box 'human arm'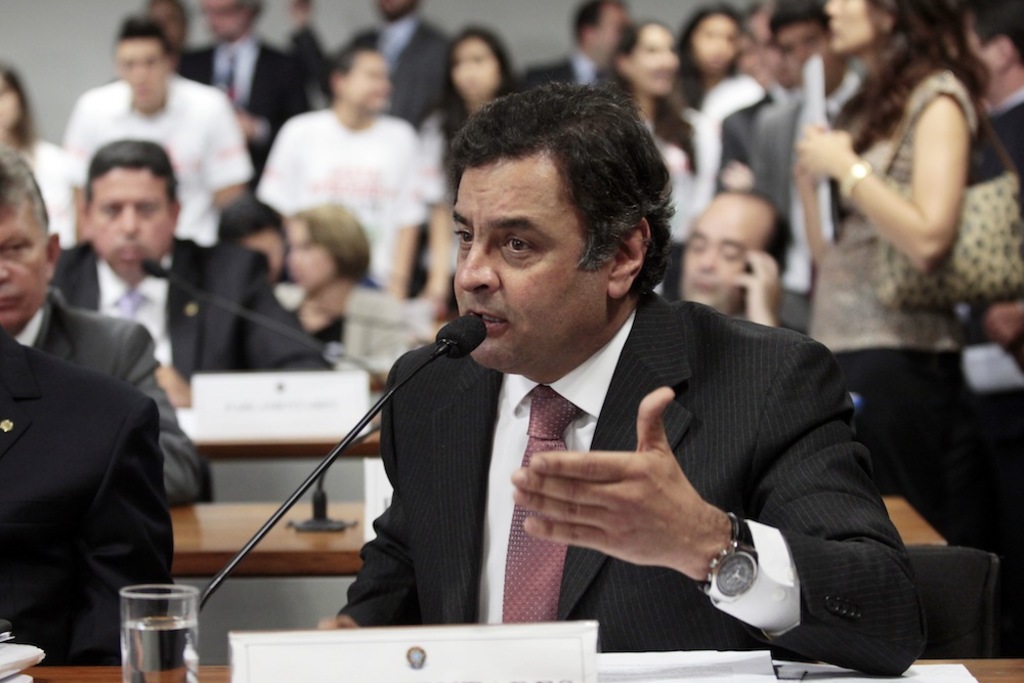
box(519, 341, 924, 682)
